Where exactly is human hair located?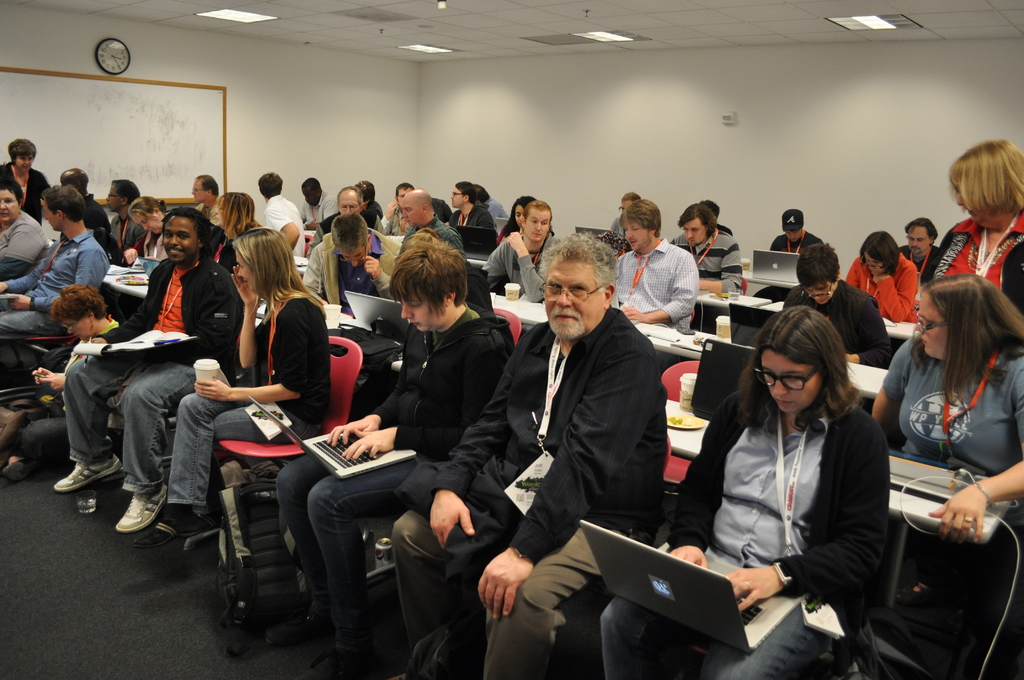
Its bounding box is {"x1": 390, "y1": 234, "x2": 468, "y2": 314}.
